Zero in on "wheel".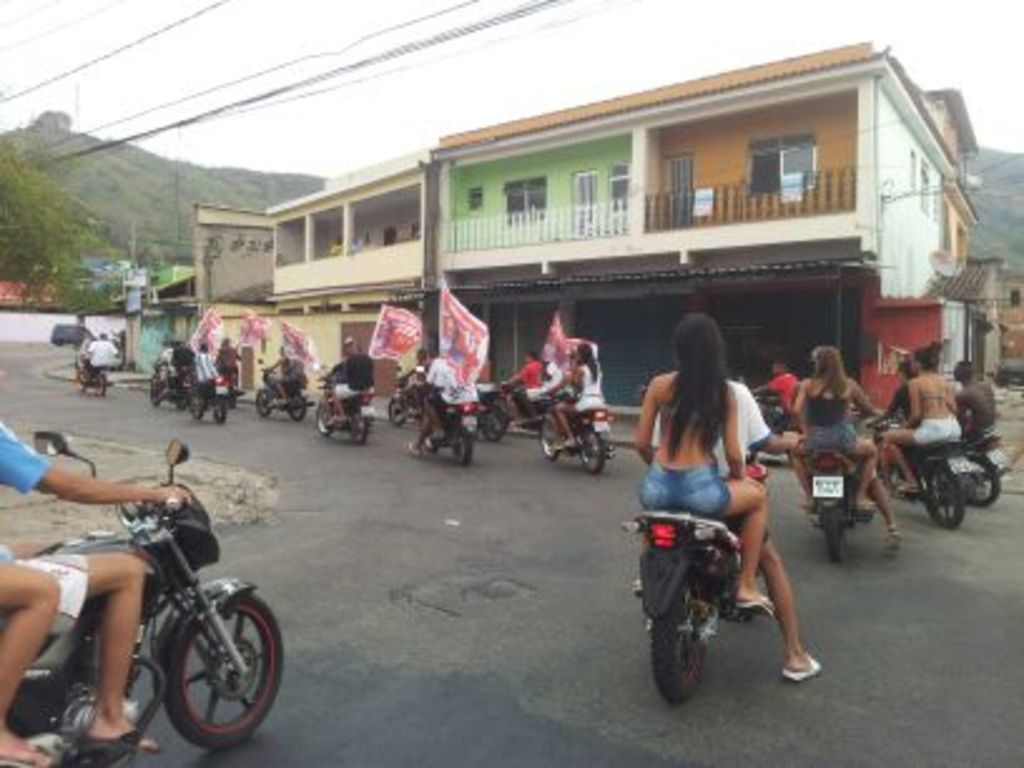
Zeroed in: (454, 429, 469, 462).
